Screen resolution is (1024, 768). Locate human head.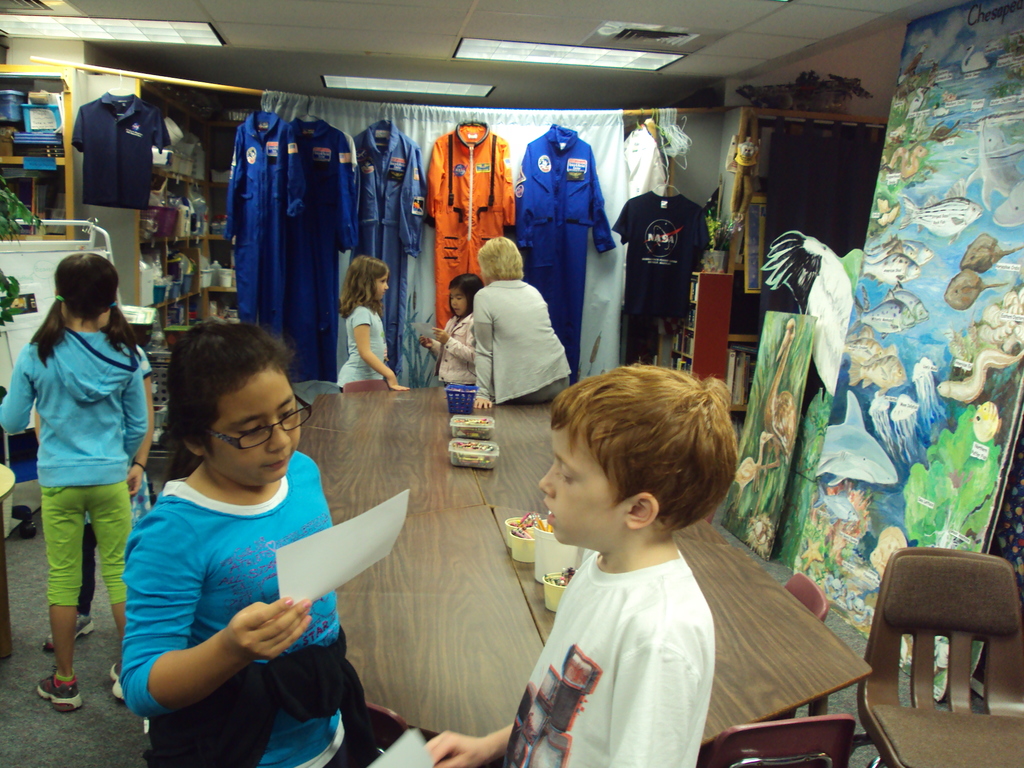
box(163, 319, 315, 487).
